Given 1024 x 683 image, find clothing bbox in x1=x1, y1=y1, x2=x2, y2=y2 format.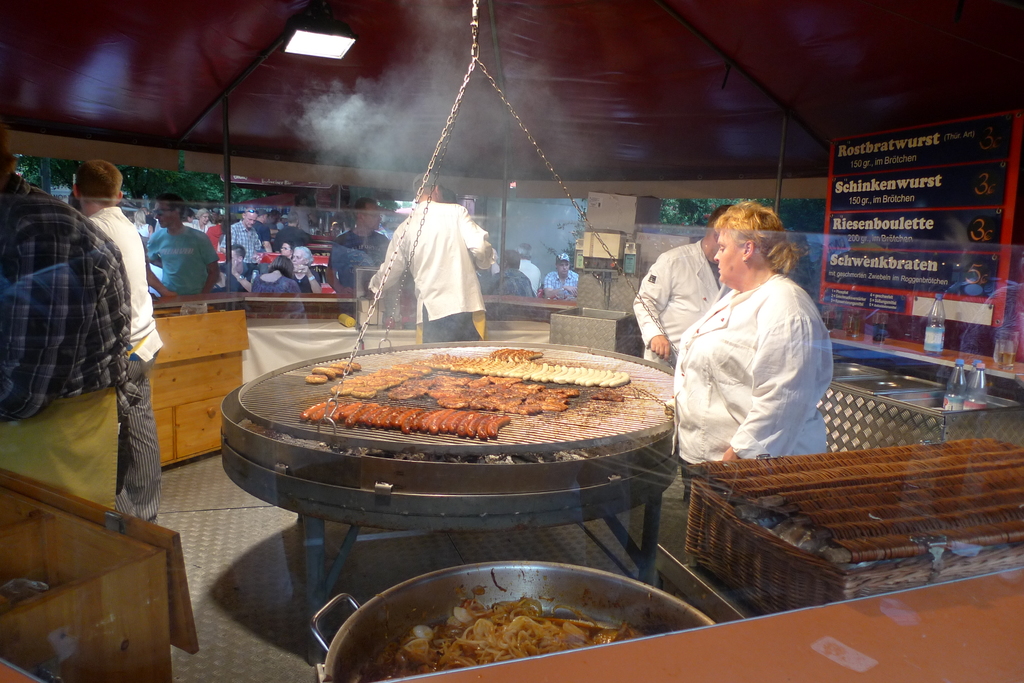
x1=86, y1=202, x2=164, y2=519.
